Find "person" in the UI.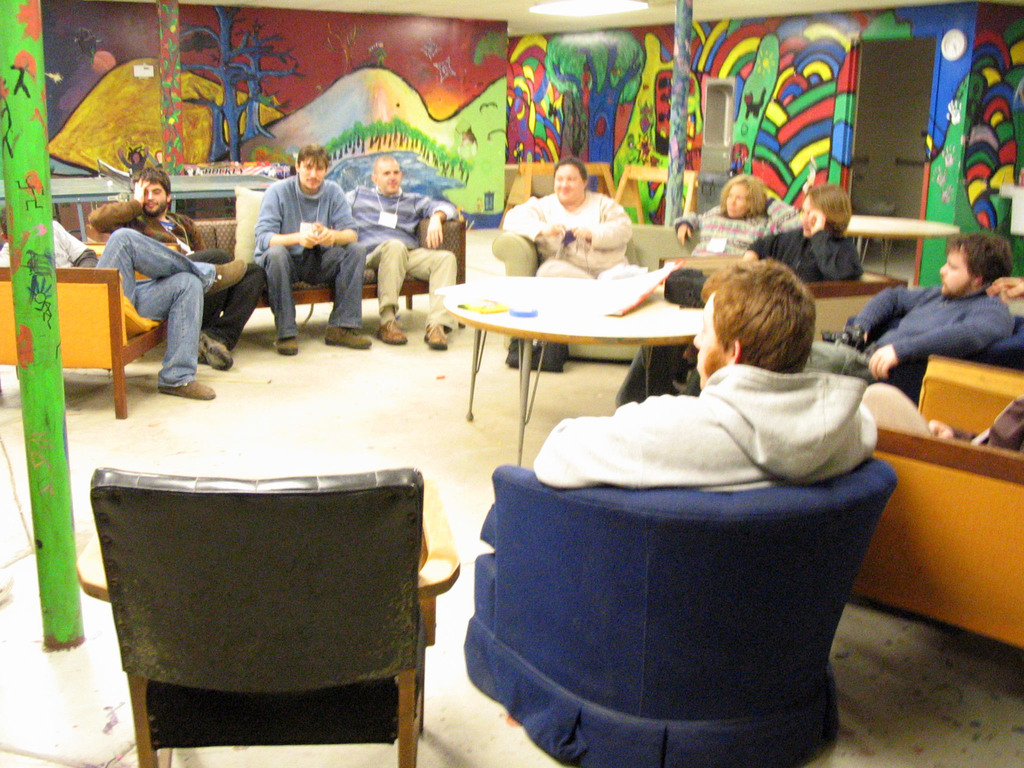
UI element at box(256, 139, 376, 356).
